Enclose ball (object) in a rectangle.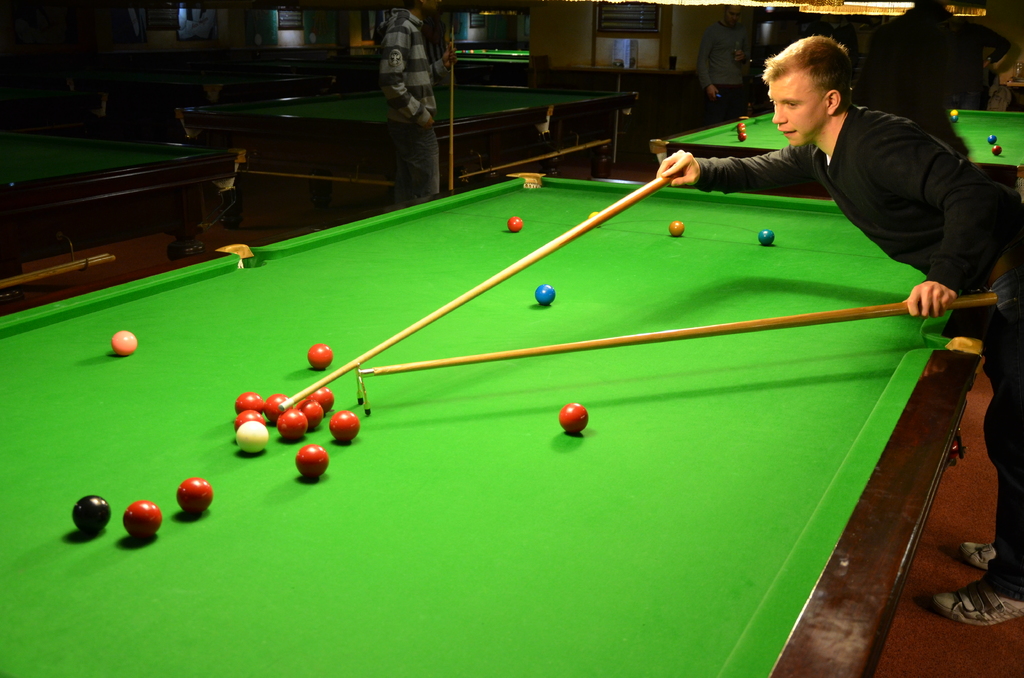
rect(988, 132, 996, 143).
